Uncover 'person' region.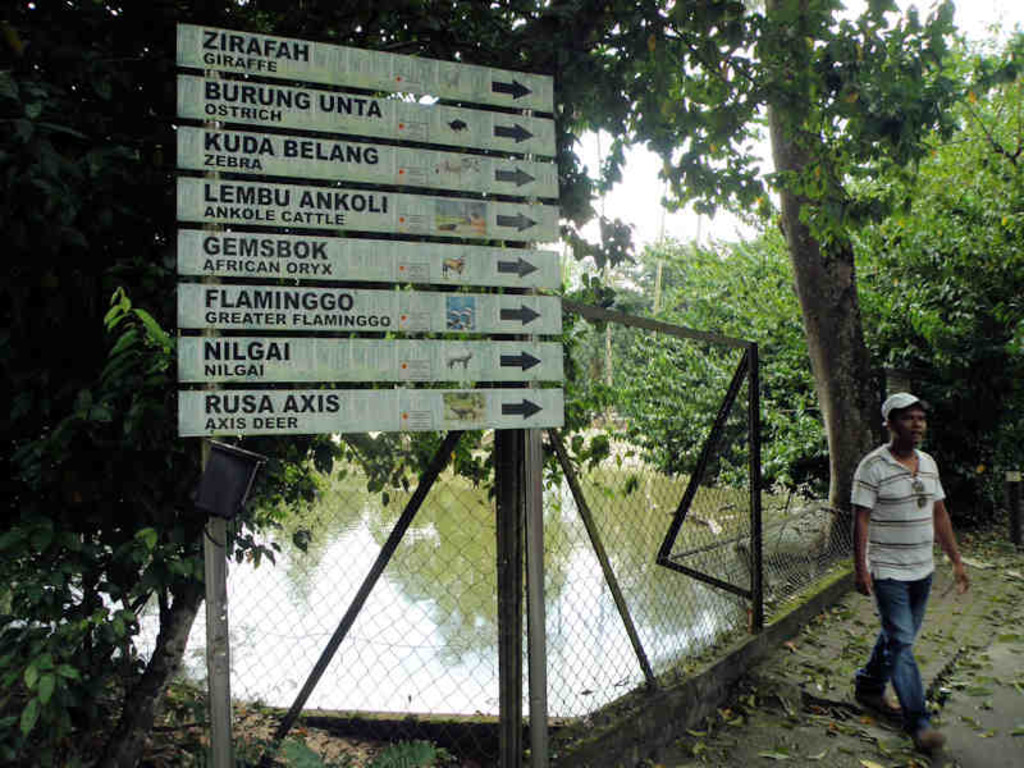
Uncovered: box(852, 389, 974, 751).
